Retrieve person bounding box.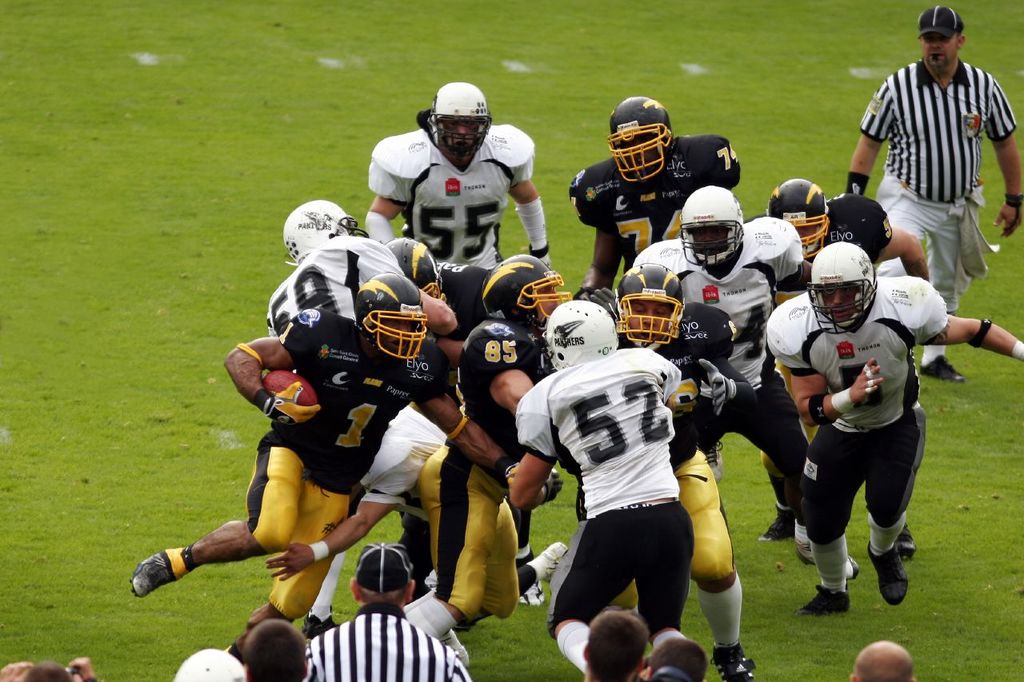
Bounding box: <box>506,300,697,676</box>.
